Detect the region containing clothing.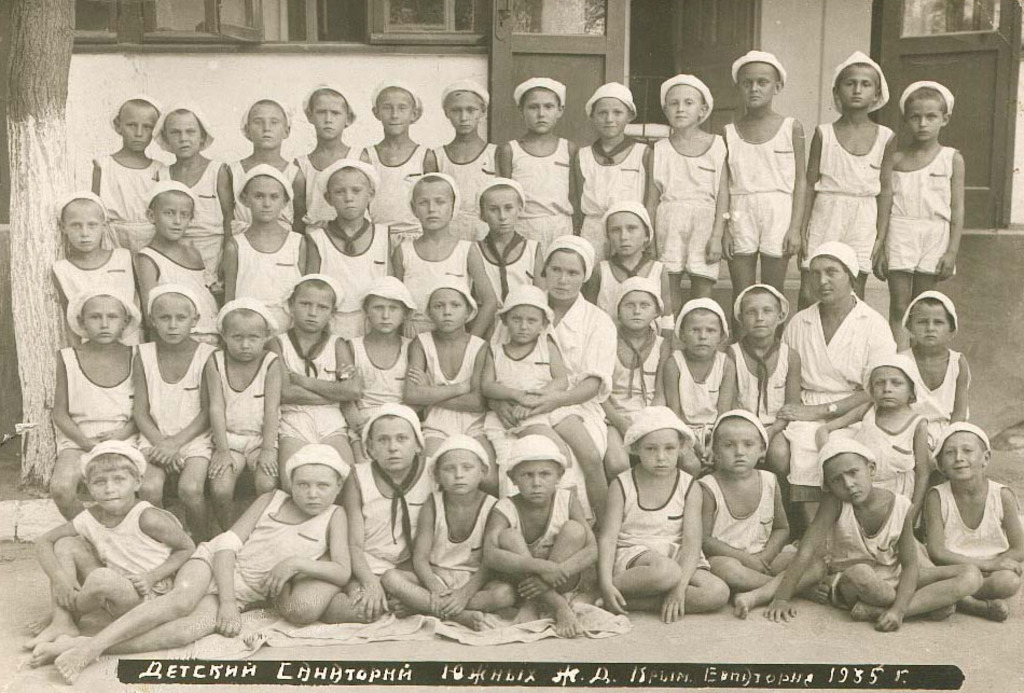
482:334:557:441.
